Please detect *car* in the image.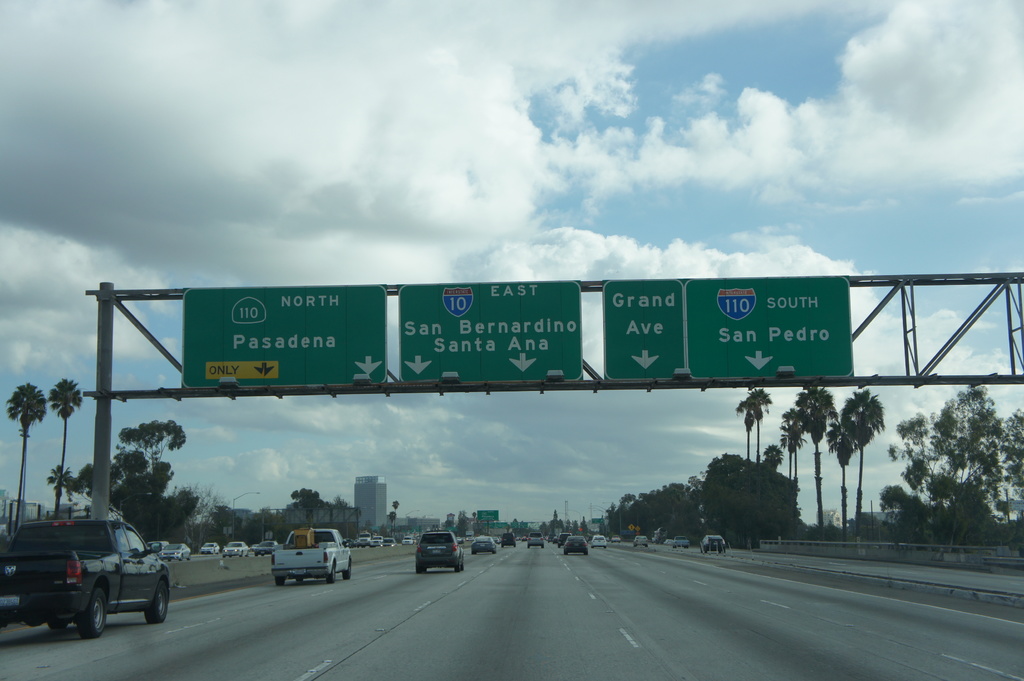
[left=551, top=533, right=560, bottom=545].
